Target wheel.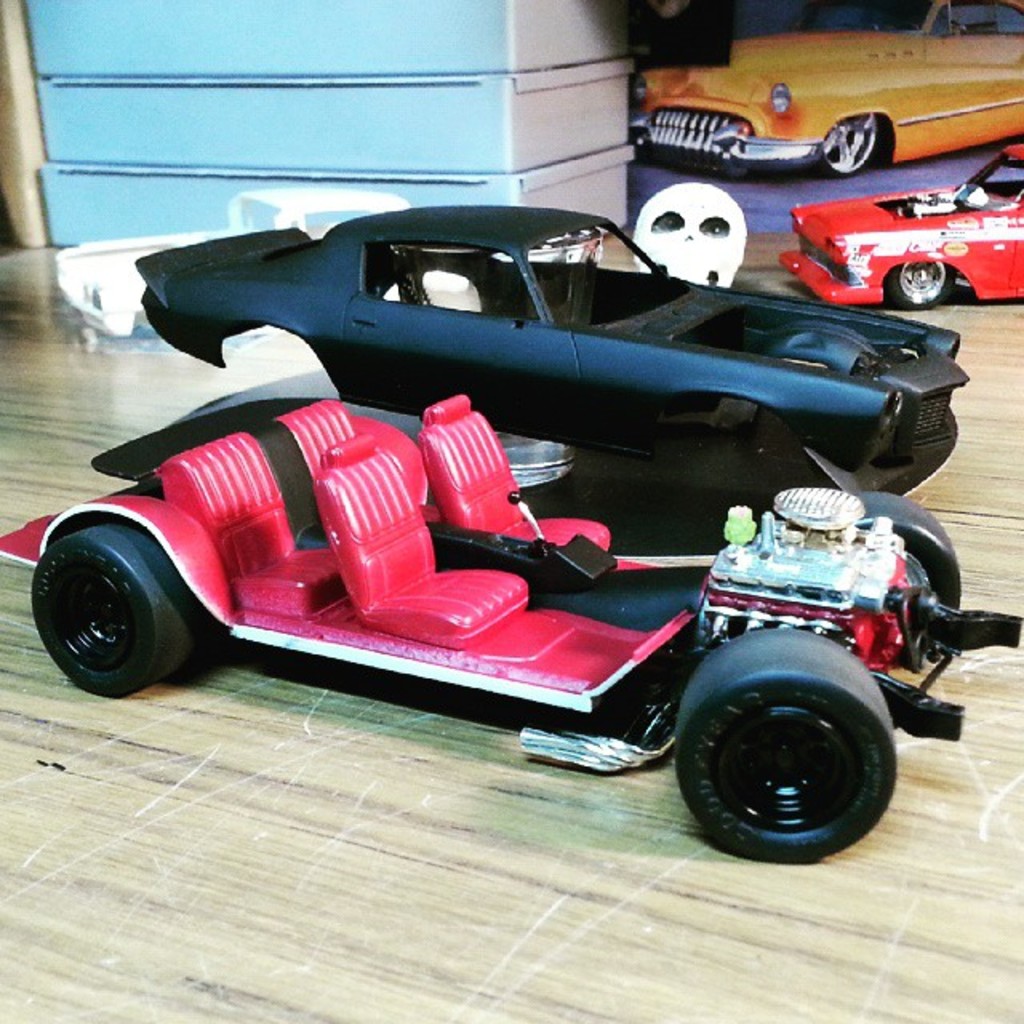
Target region: select_region(882, 264, 954, 314).
